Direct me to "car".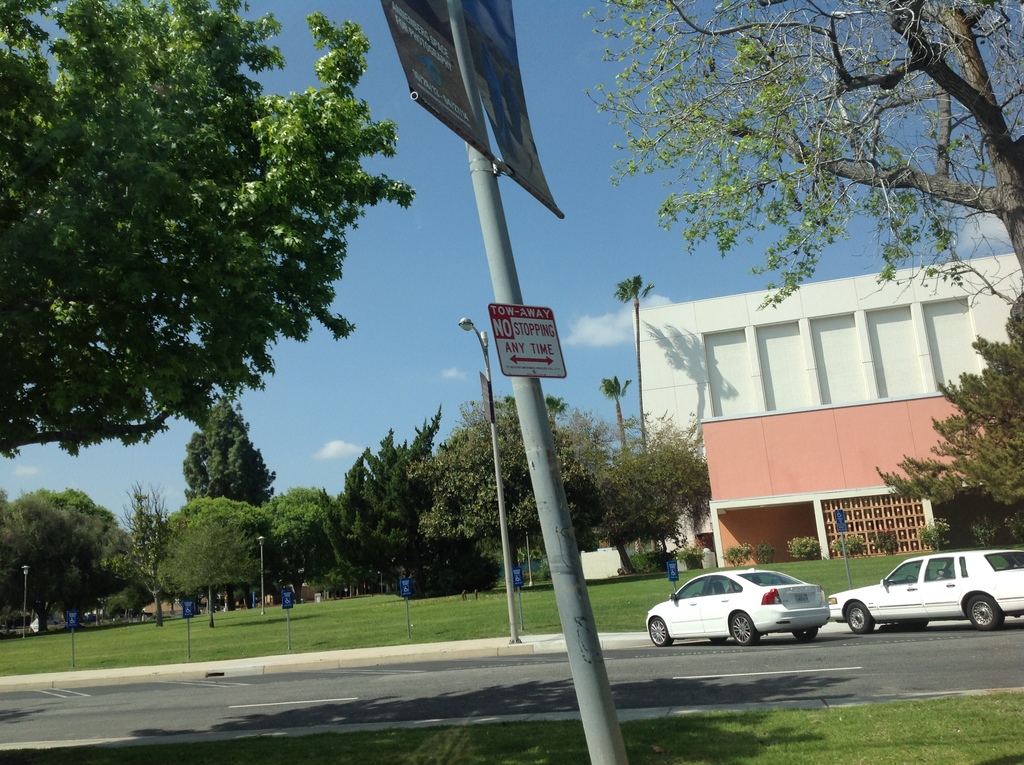
Direction: box(649, 567, 829, 646).
